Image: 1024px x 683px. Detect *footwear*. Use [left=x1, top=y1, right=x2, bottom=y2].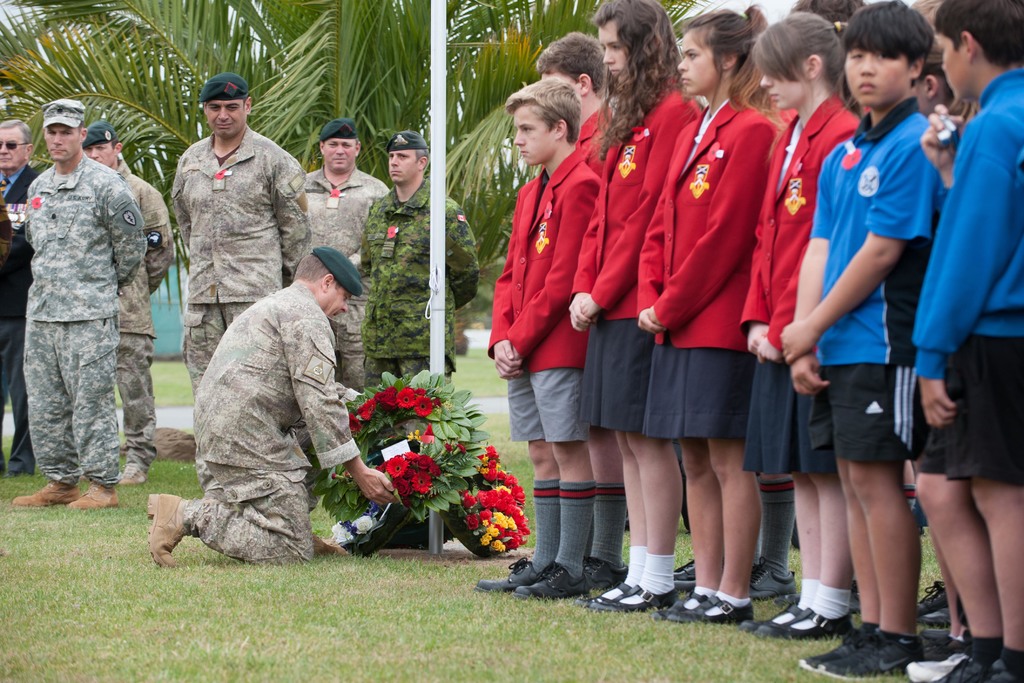
[left=758, top=609, right=853, bottom=637].
